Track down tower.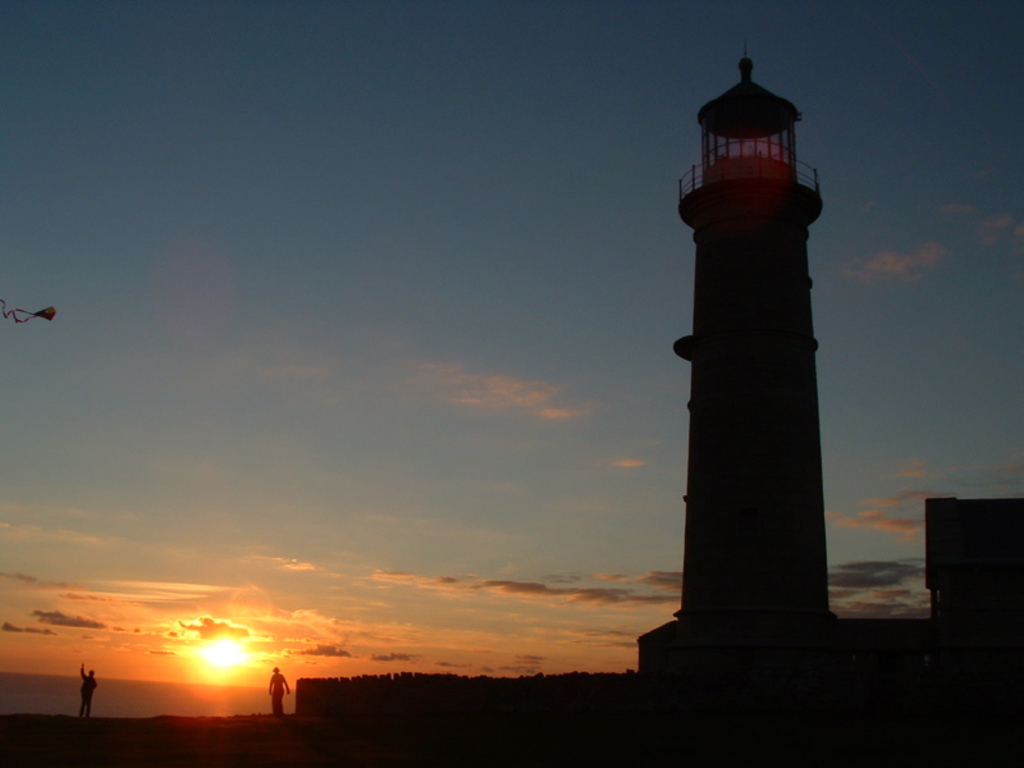
Tracked to (left=659, top=76, right=844, bottom=607).
